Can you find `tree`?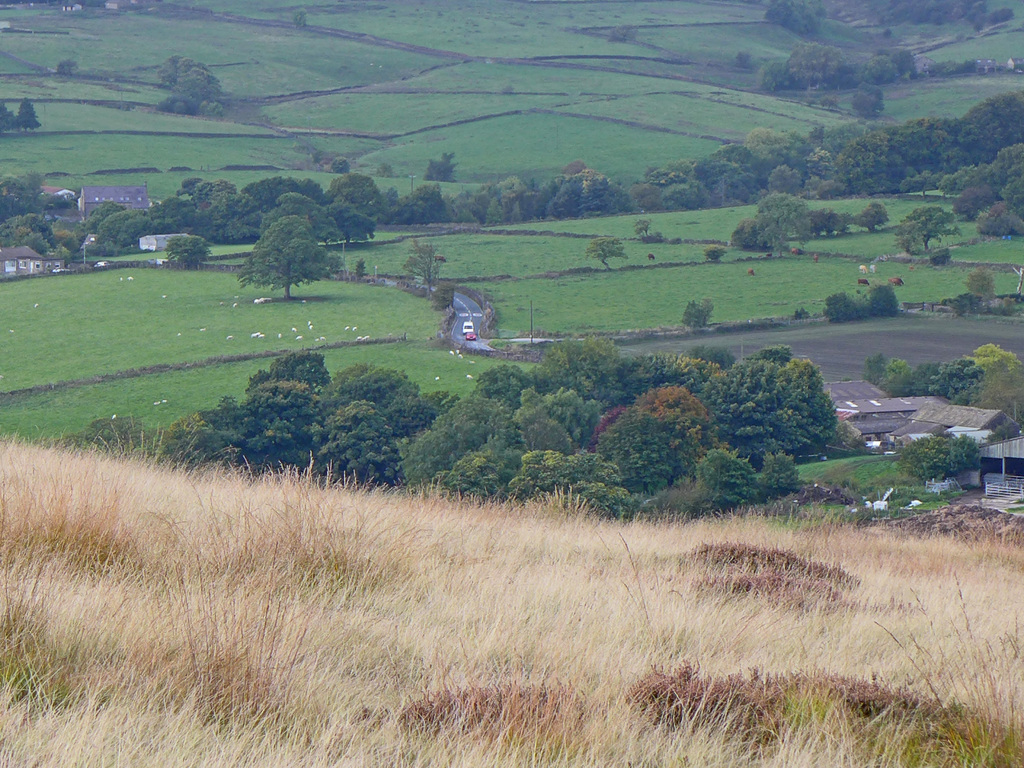
Yes, bounding box: 955/267/1000/299.
